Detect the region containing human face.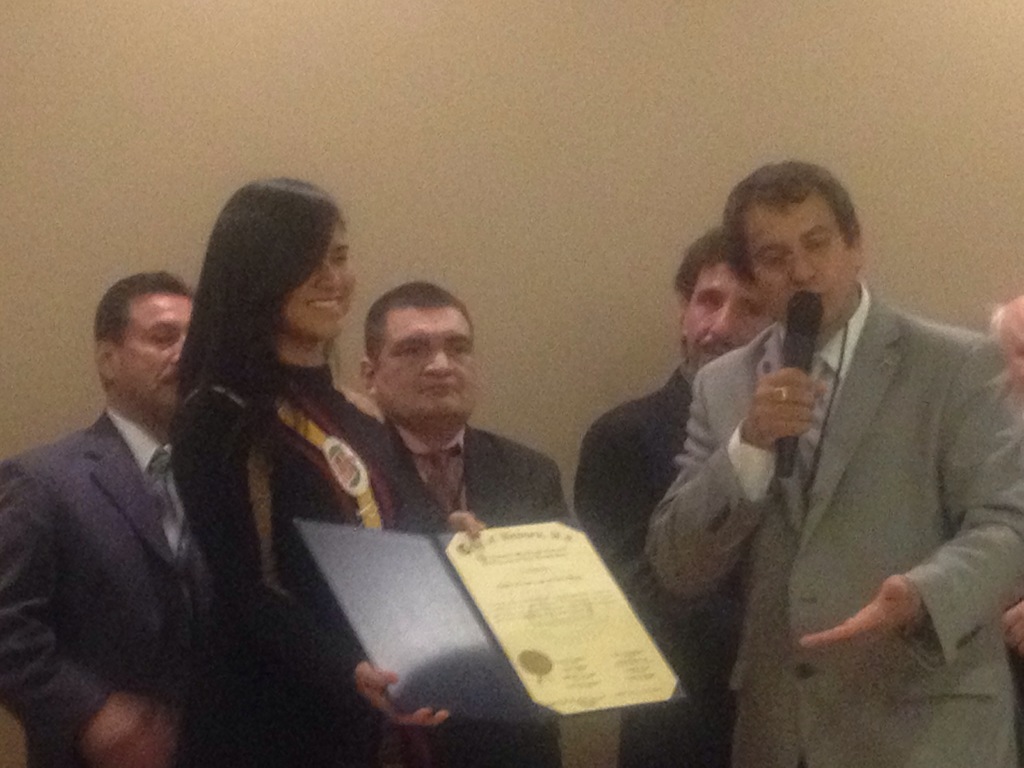
Rect(286, 221, 353, 340).
